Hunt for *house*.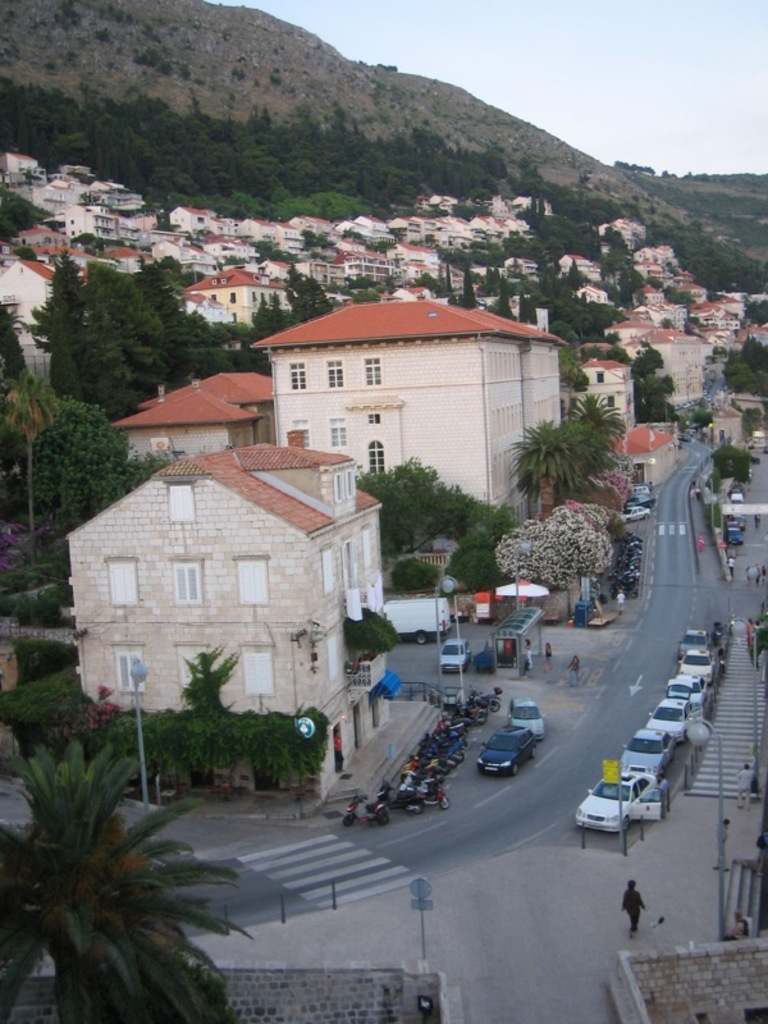
Hunted down at {"left": 59, "top": 424, "right": 417, "bottom": 776}.
